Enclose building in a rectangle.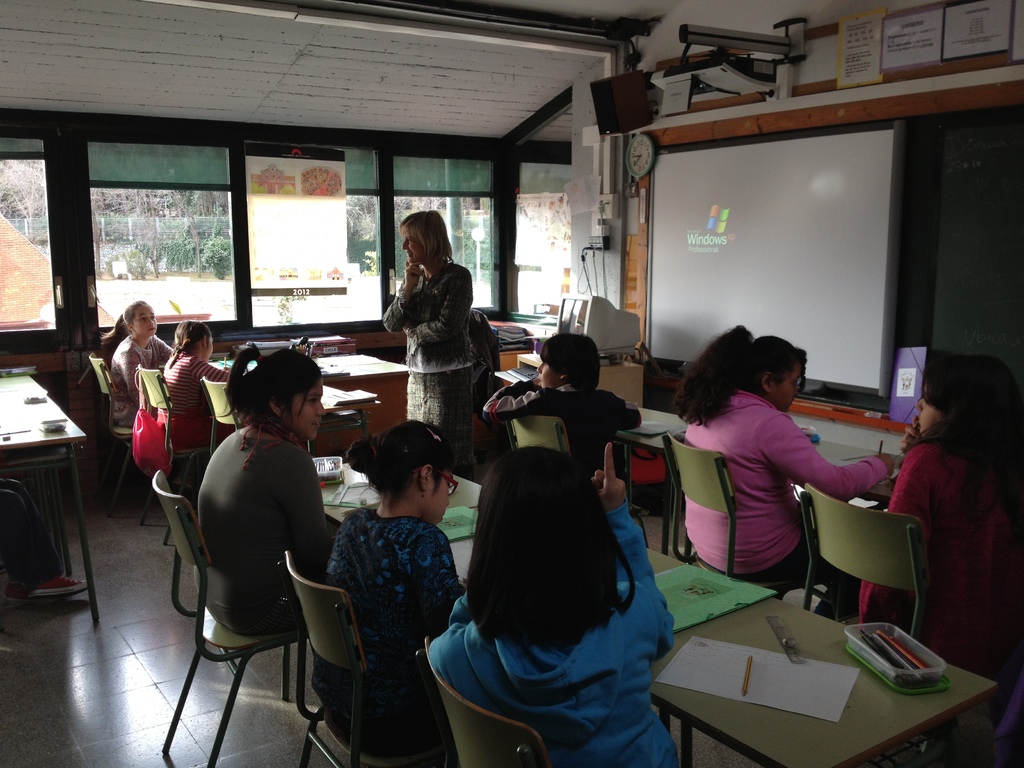
x1=0 y1=0 x2=1023 y2=764.
